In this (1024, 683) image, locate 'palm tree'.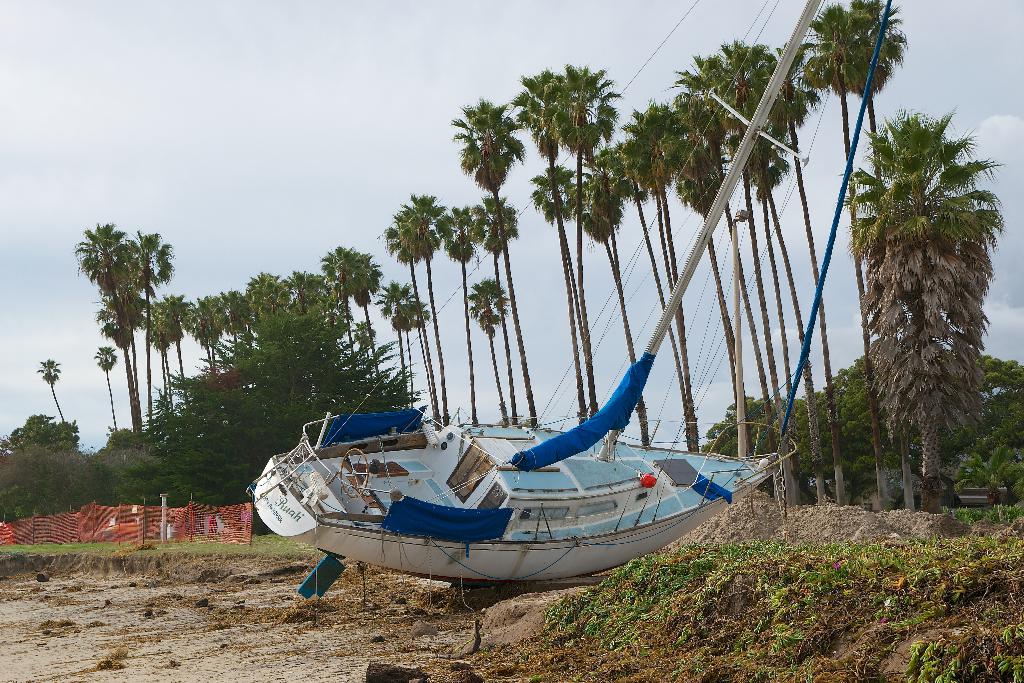
Bounding box: [left=458, top=101, right=547, bottom=435].
